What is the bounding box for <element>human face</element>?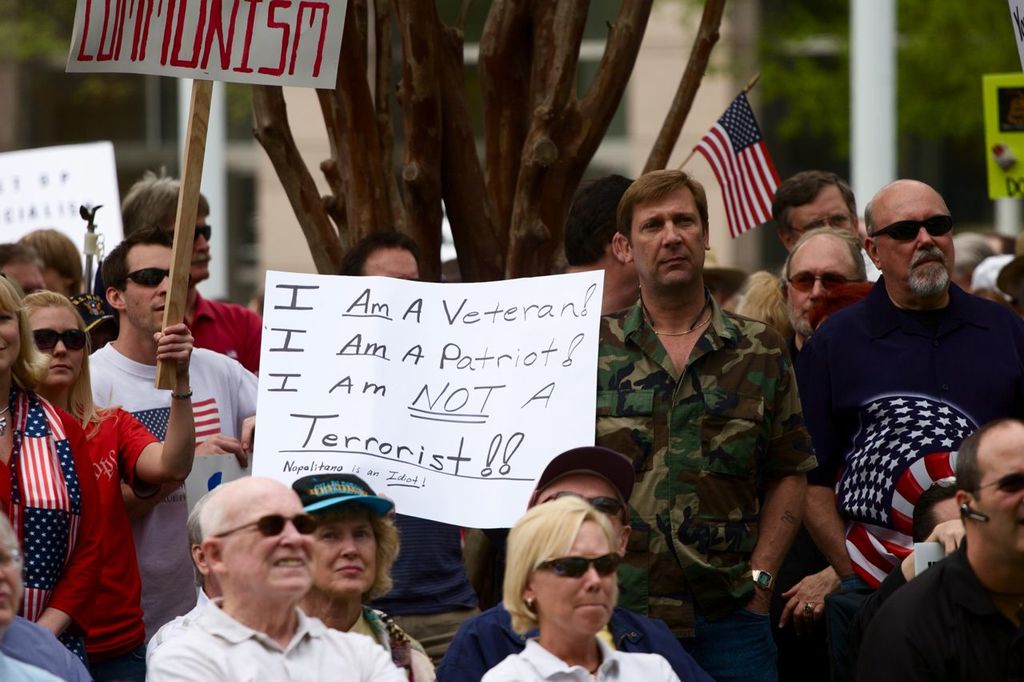
310, 502, 381, 596.
